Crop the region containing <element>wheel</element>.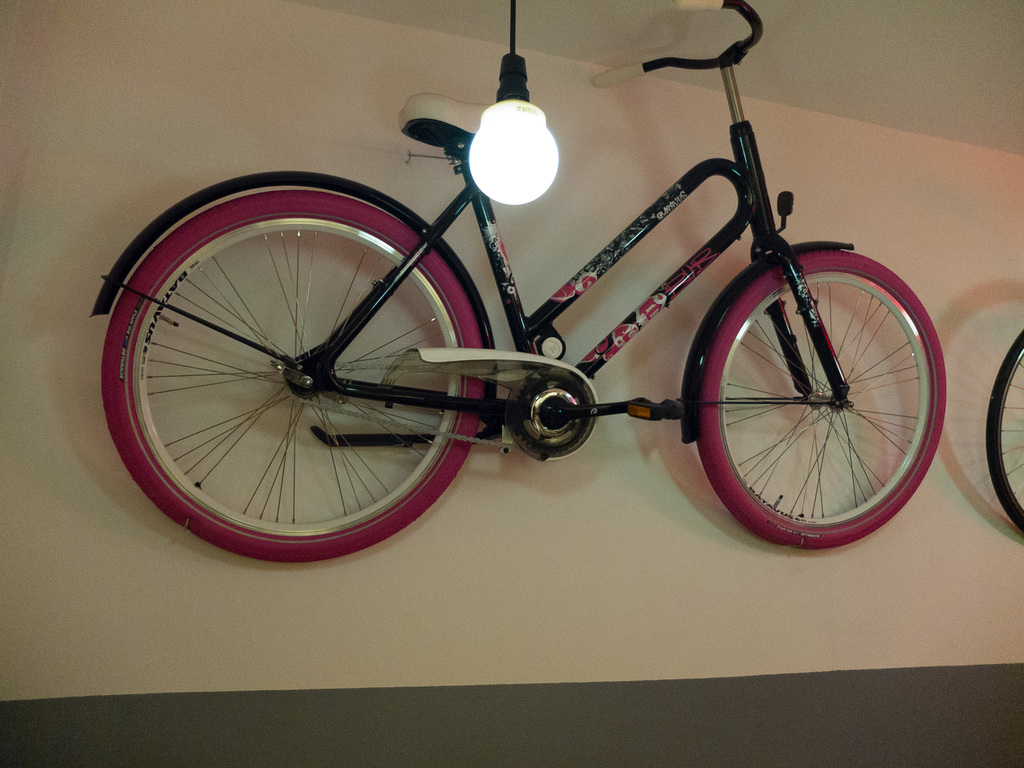
Crop region: 983:331:1023:539.
